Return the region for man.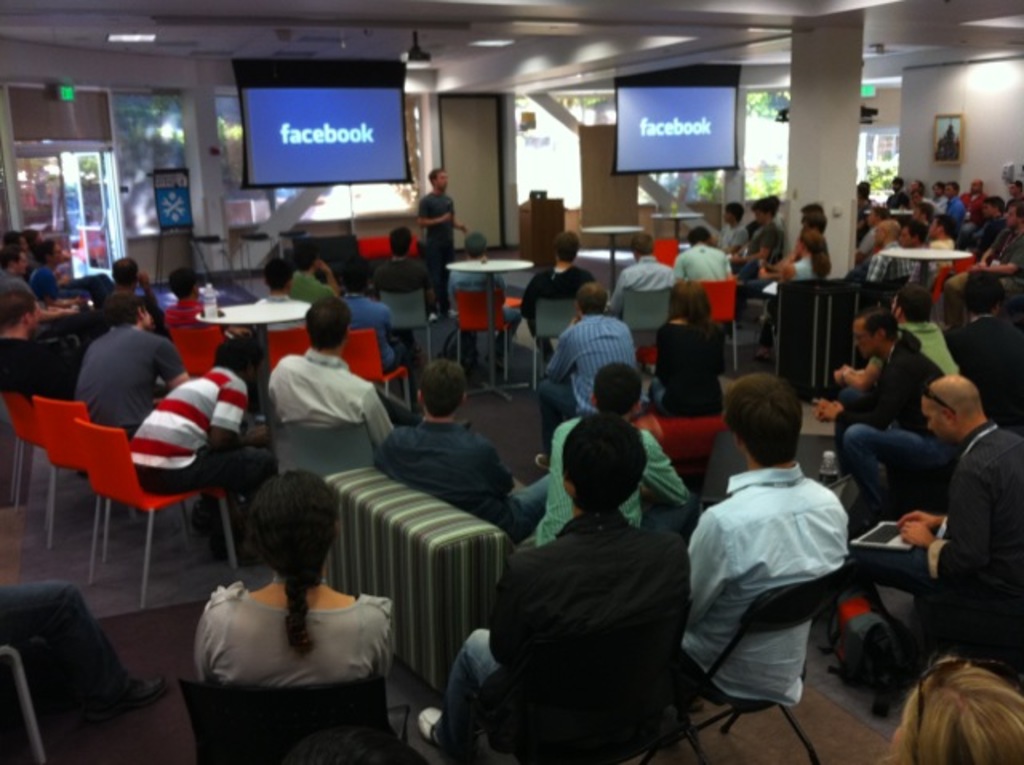
bbox(0, 293, 67, 408).
